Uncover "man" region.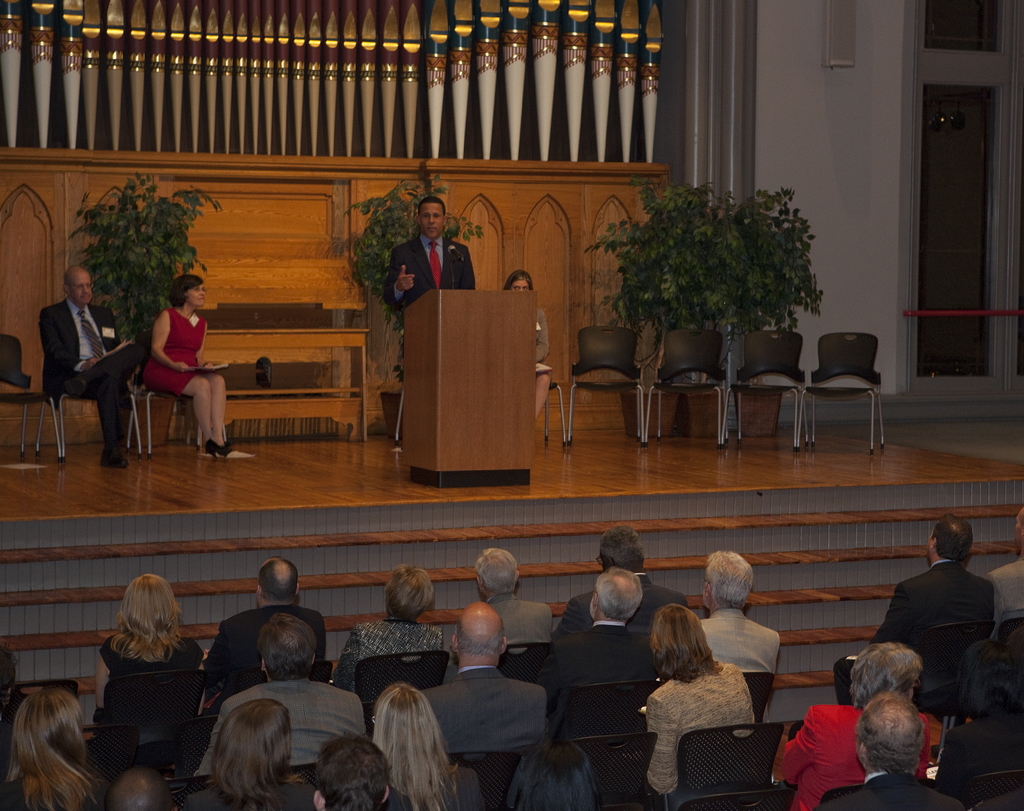
Uncovered: x1=381, y1=202, x2=474, y2=337.
